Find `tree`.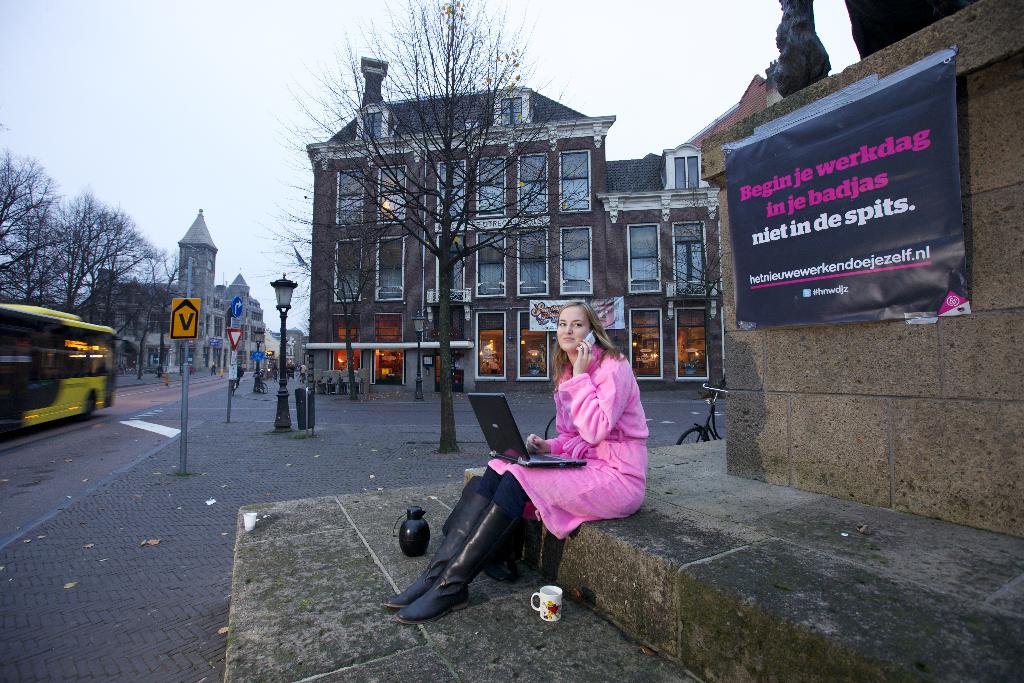
(647,181,727,397).
